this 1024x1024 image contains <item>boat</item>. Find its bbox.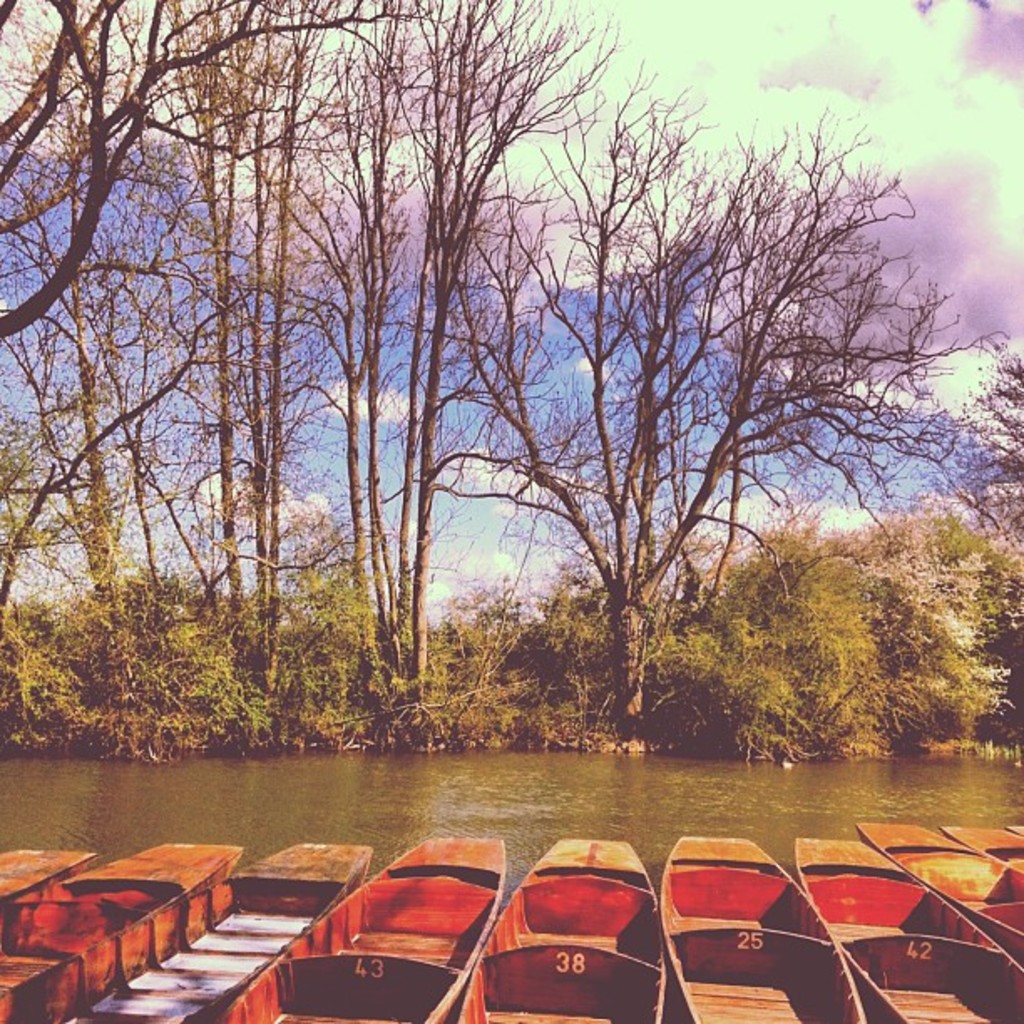
{"x1": 0, "y1": 843, "x2": 85, "y2": 895}.
